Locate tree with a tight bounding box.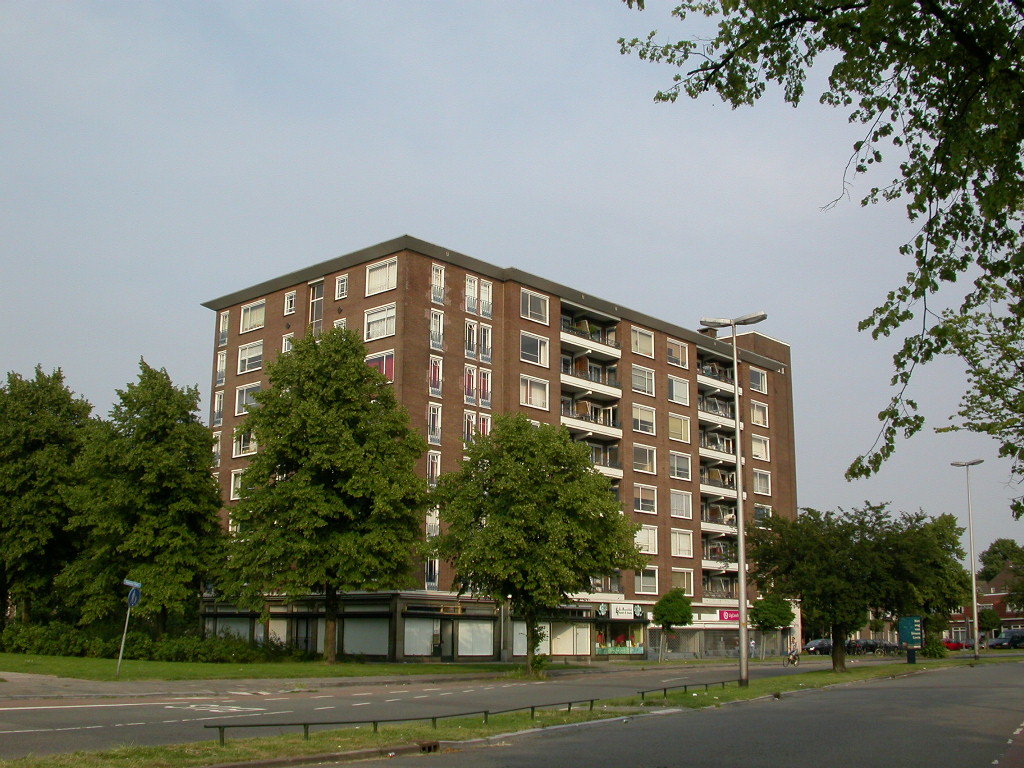
(left=222, top=334, right=432, bottom=669).
